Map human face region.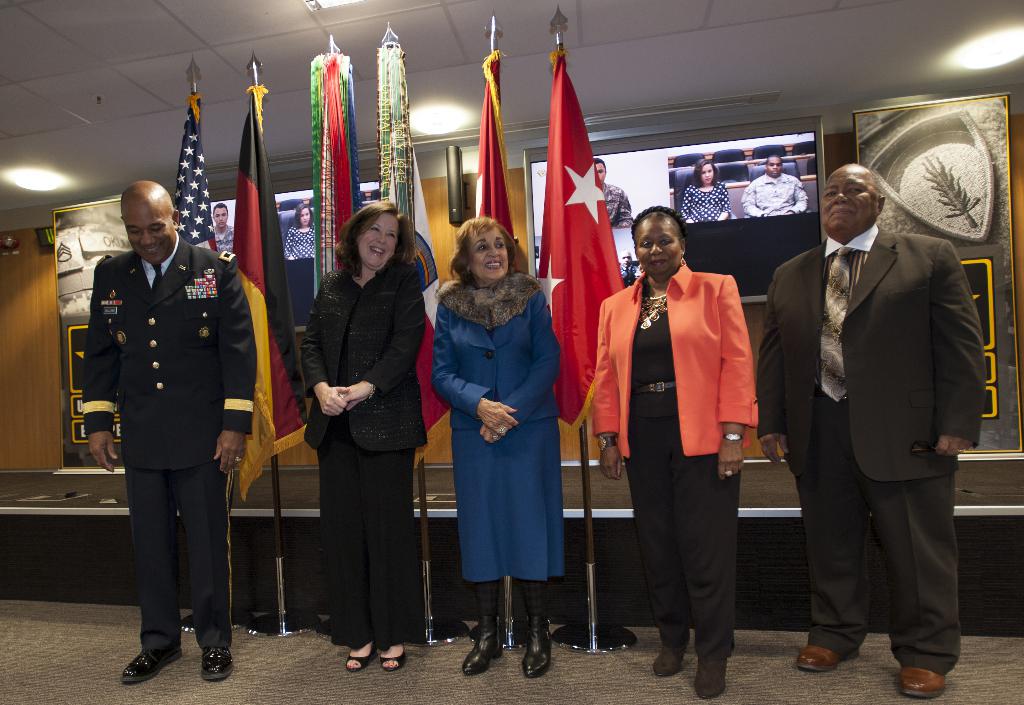
Mapped to crop(634, 218, 682, 278).
